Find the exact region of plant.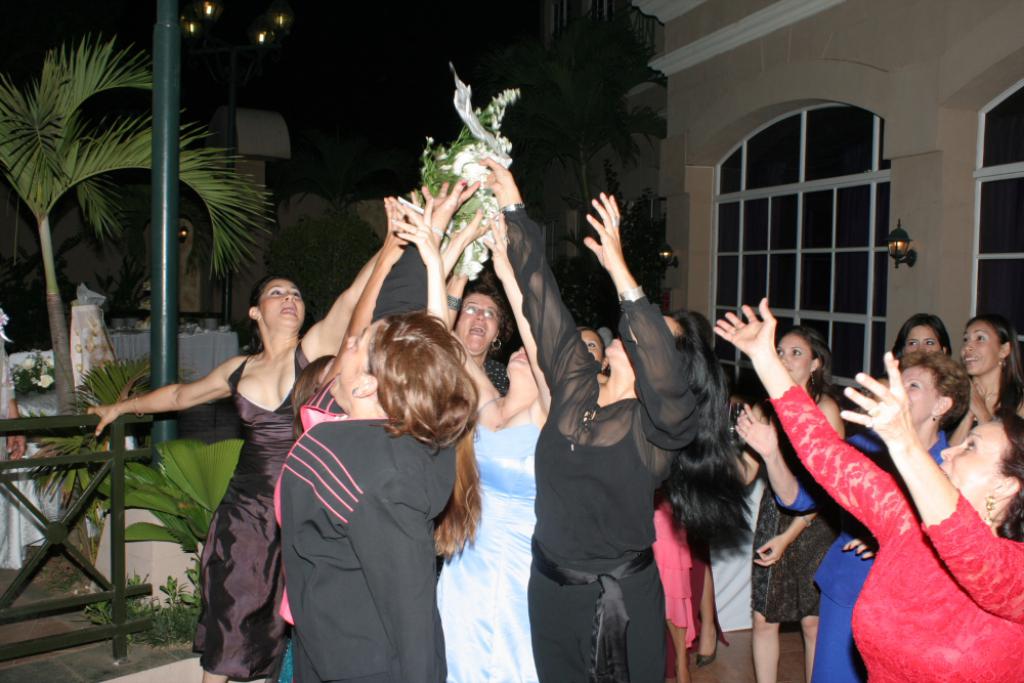
Exact region: (265, 194, 391, 360).
